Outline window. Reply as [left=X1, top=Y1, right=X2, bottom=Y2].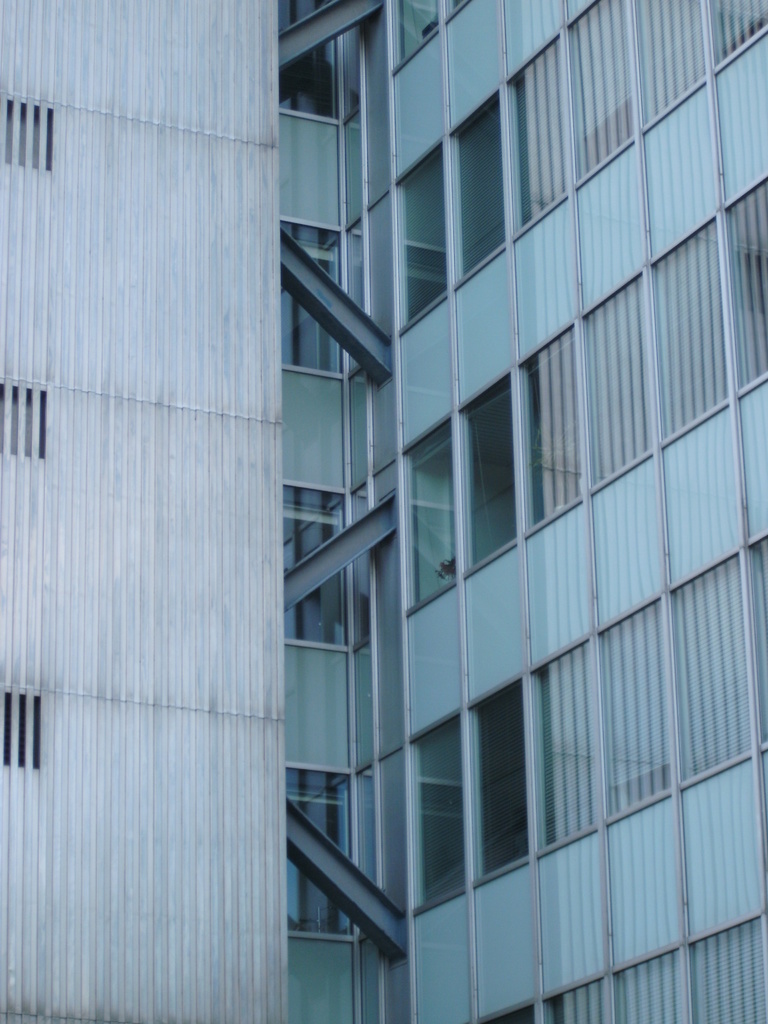
[left=271, top=216, right=358, bottom=381].
